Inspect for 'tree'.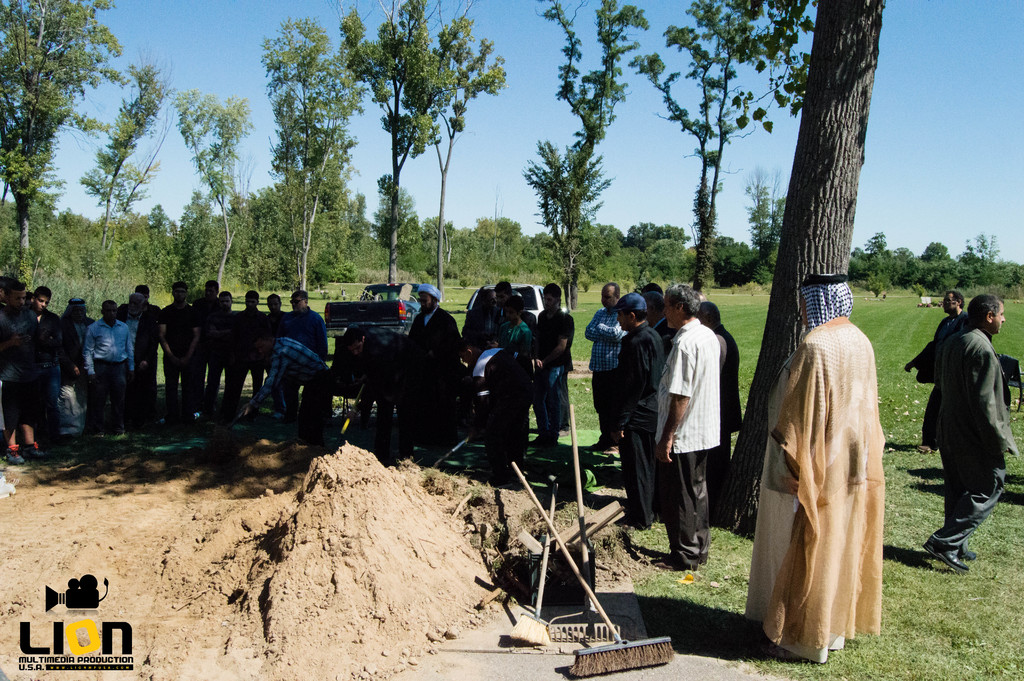
Inspection: 246,18,340,289.
